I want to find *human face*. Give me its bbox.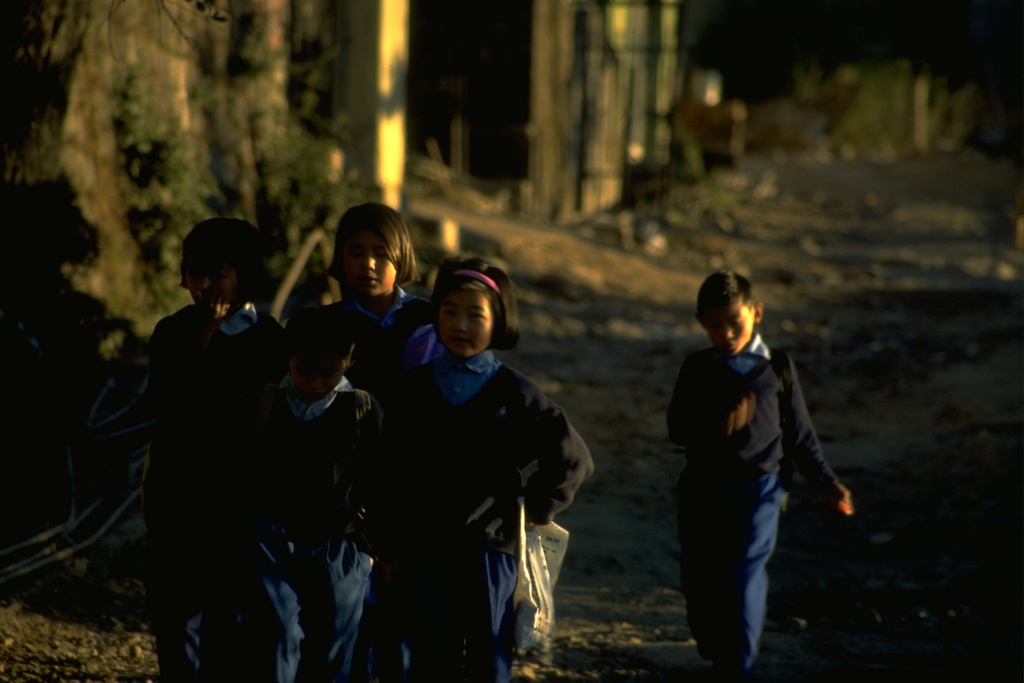
Rect(340, 225, 400, 300).
